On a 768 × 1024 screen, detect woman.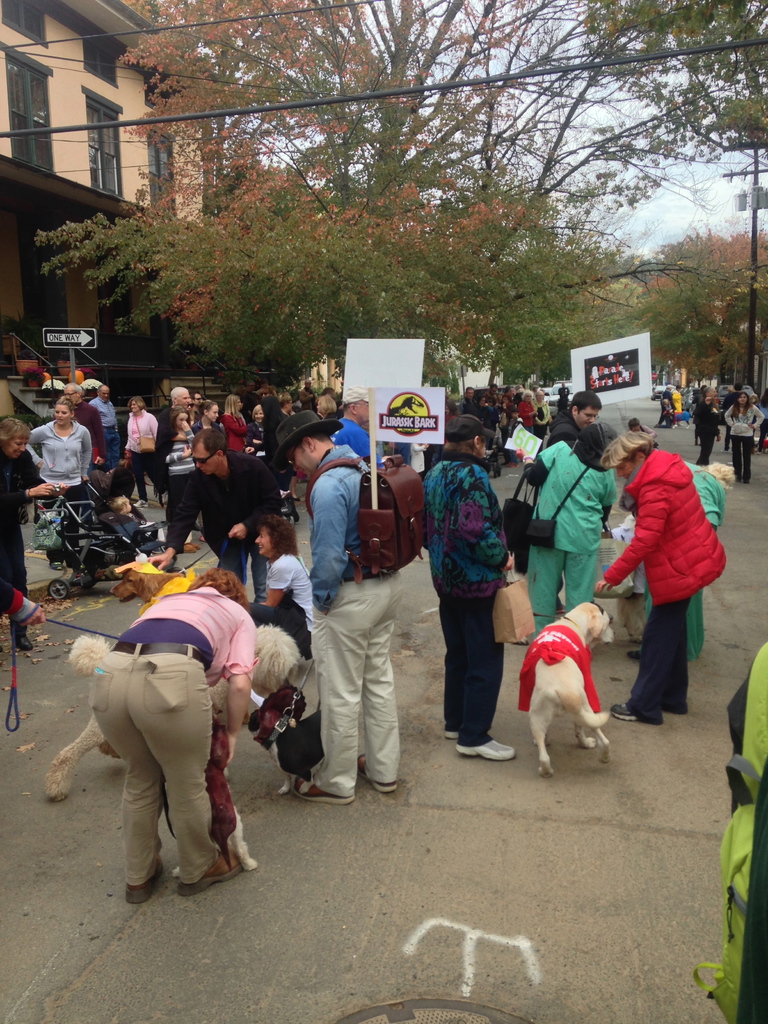
0 417 61 648.
